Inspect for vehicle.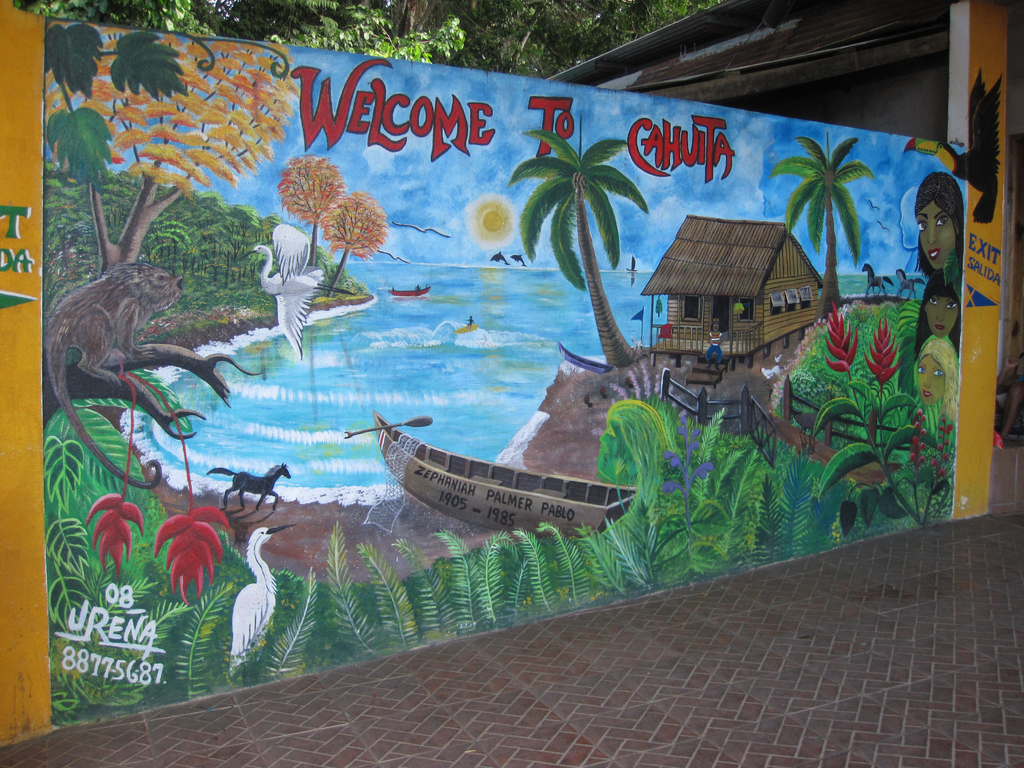
Inspection: x1=363 y1=426 x2=631 y2=542.
